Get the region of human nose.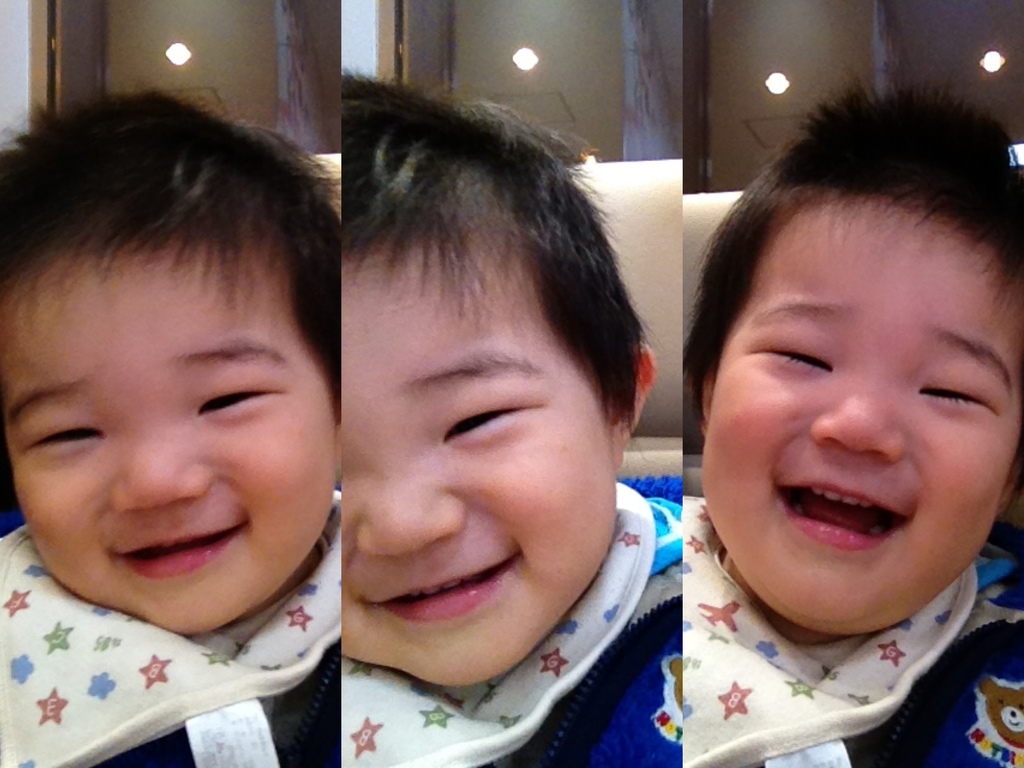
crop(352, 458, 466, 555).
